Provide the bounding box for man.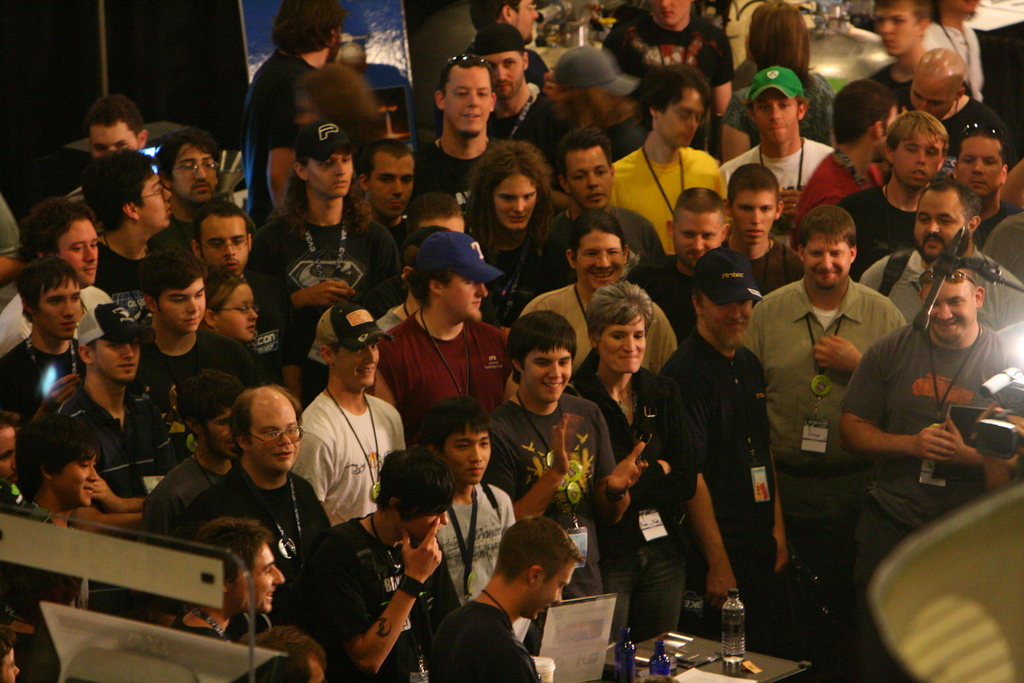
bbox(358, 143, 422, 293).
